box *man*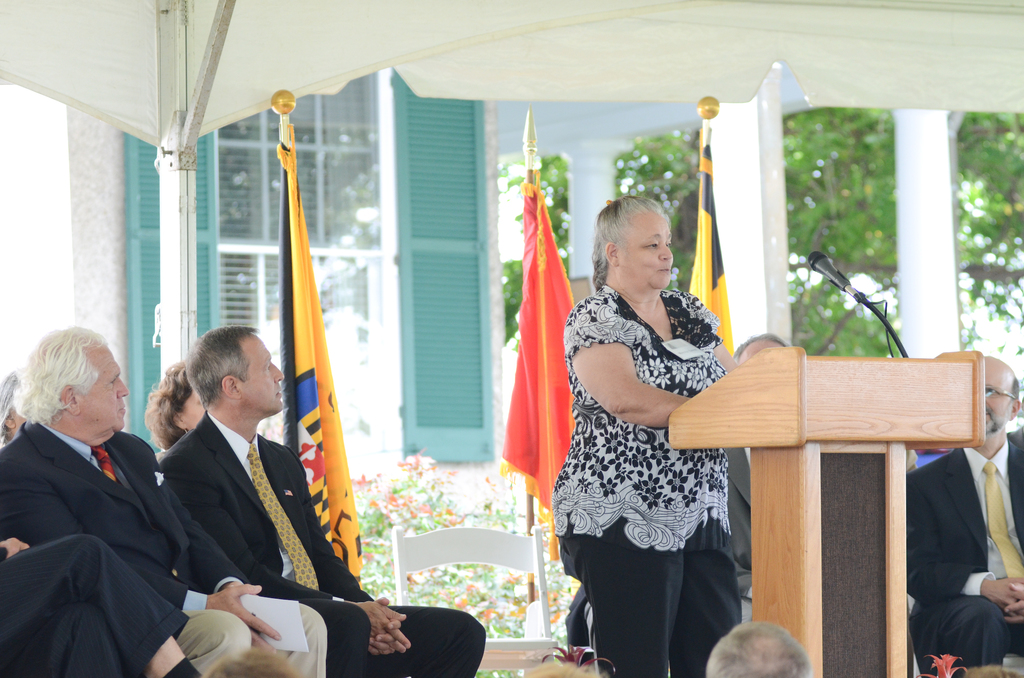
crop(905, 359, 1023, 677)
